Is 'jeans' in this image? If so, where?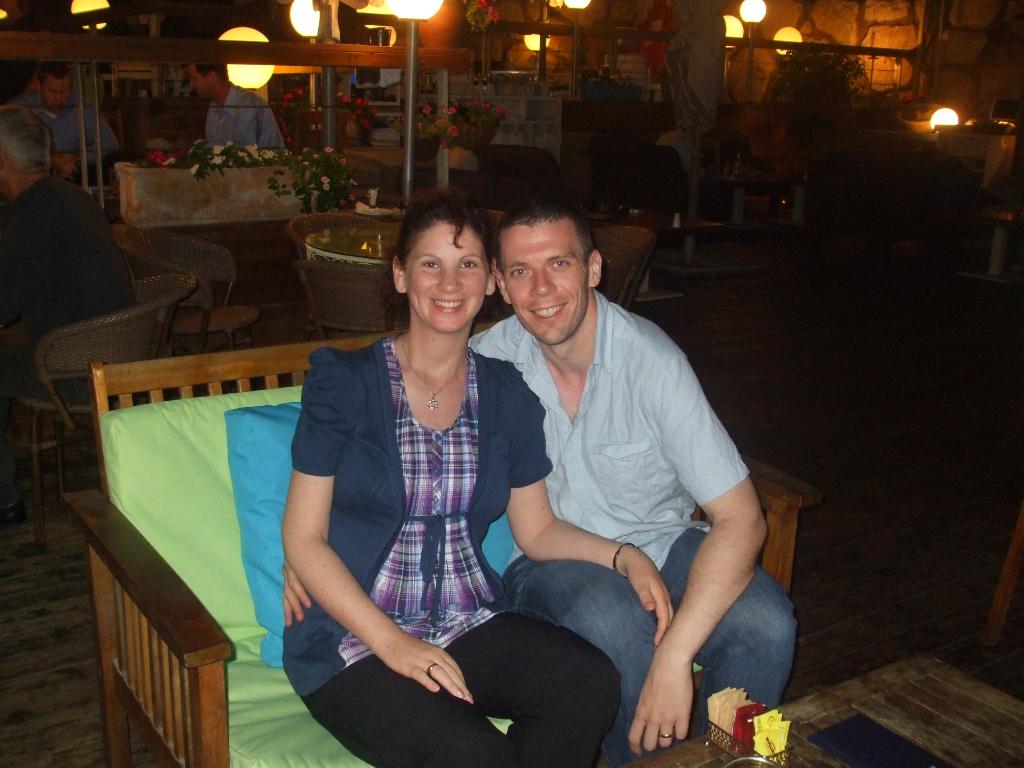
Yes, at l=0, t=344, r=86, b=504.
